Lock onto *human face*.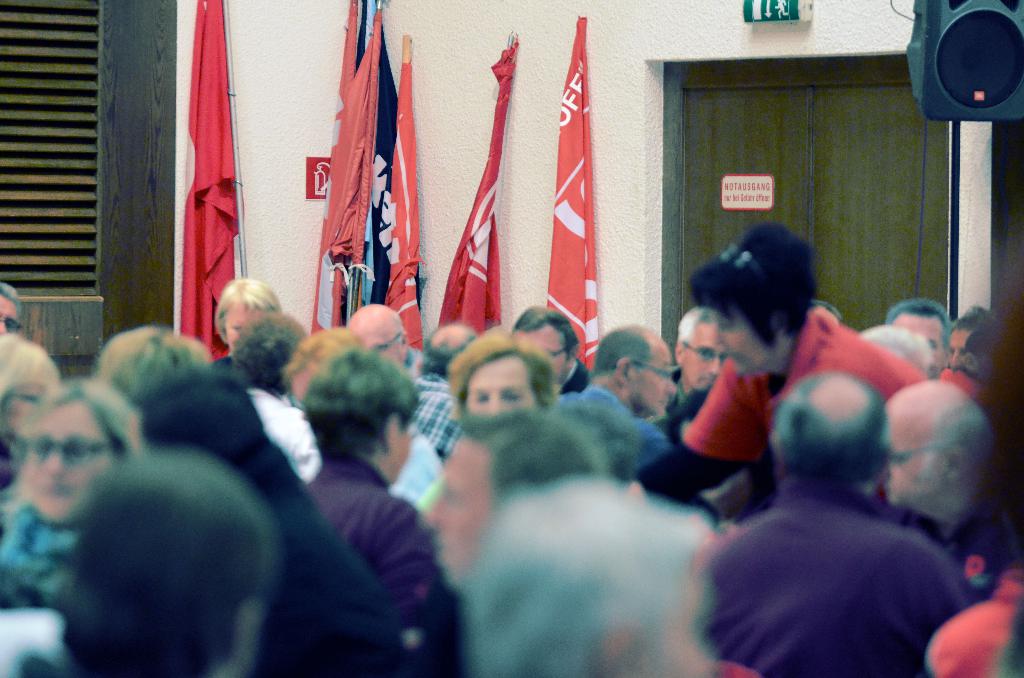
Locked: 678:326:726:390.
